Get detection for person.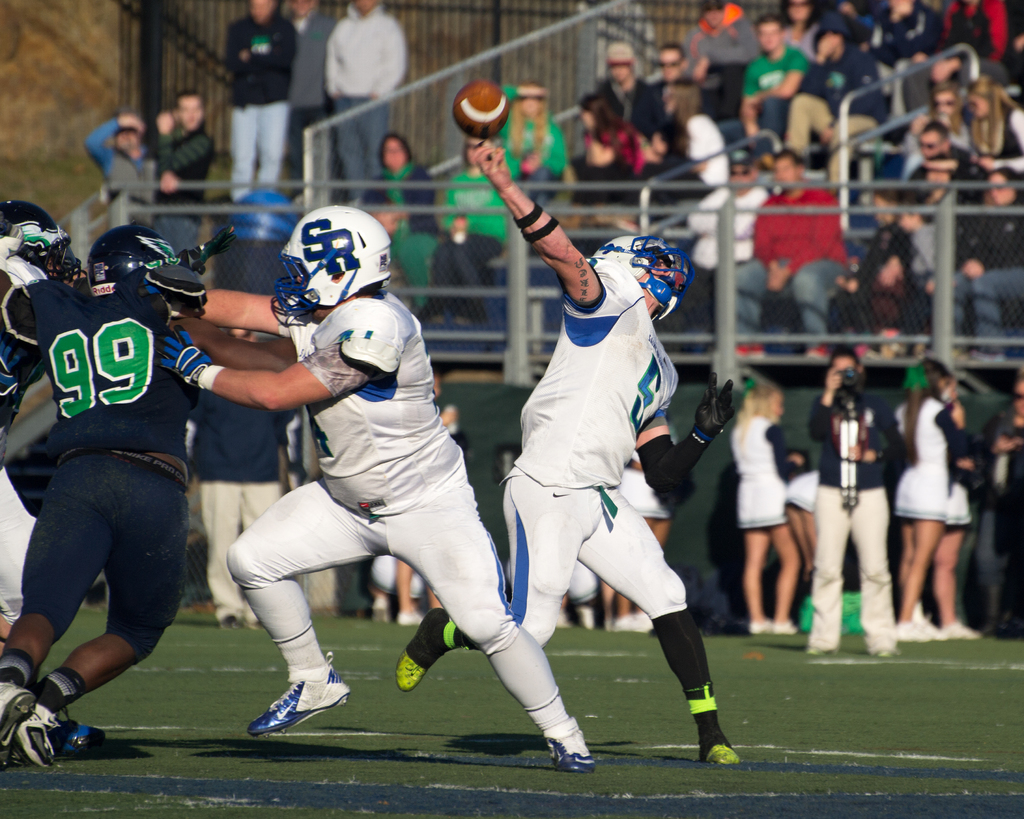
Detection: box(88, 109, 155, 228).
